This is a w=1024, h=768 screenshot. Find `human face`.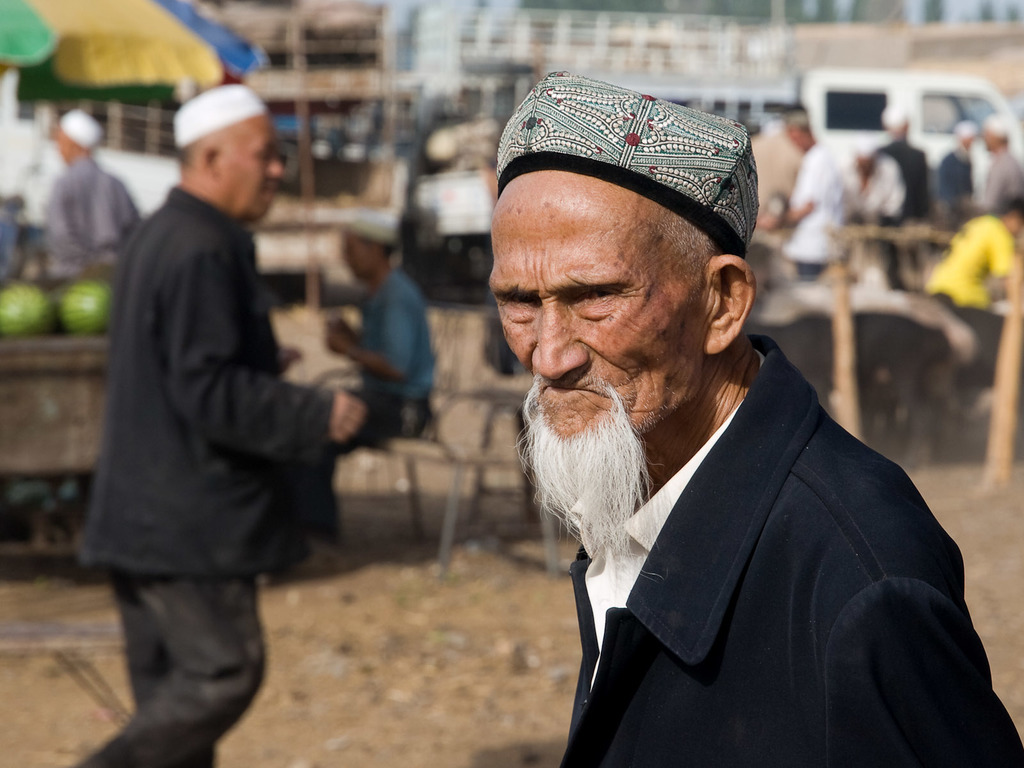
Bounding box: <box>488,175,721,486</box>.
